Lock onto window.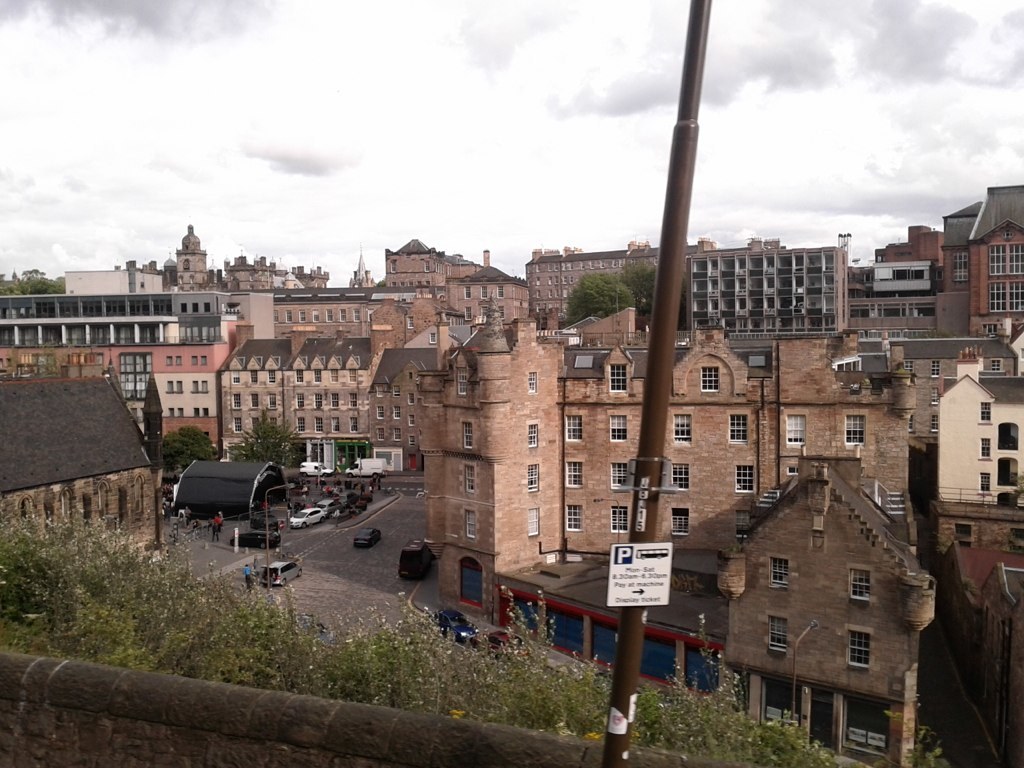
Locked: detection(270, 419, 276, 426).
